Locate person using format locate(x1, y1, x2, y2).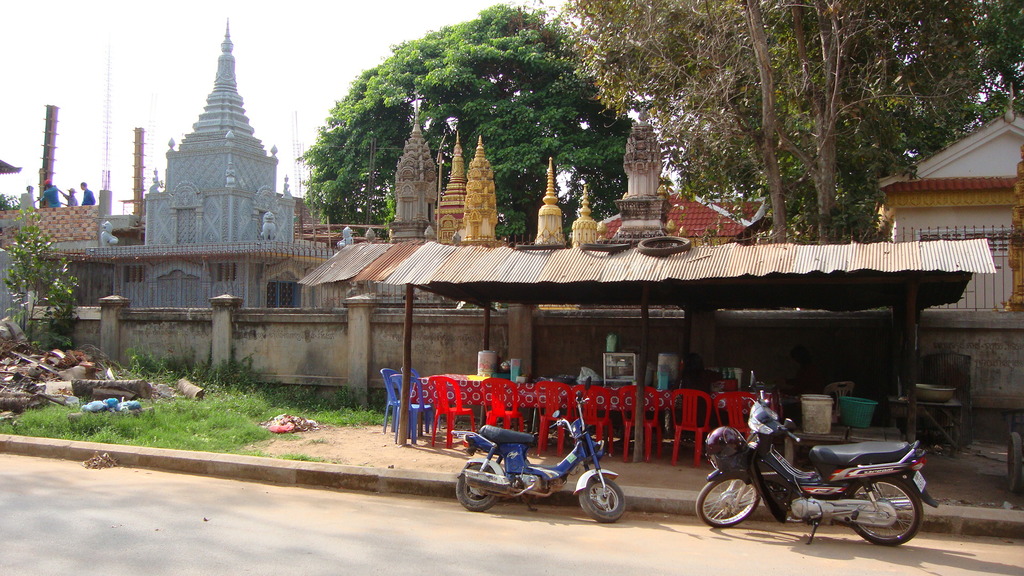
locate(79, 179, 98, 205).
